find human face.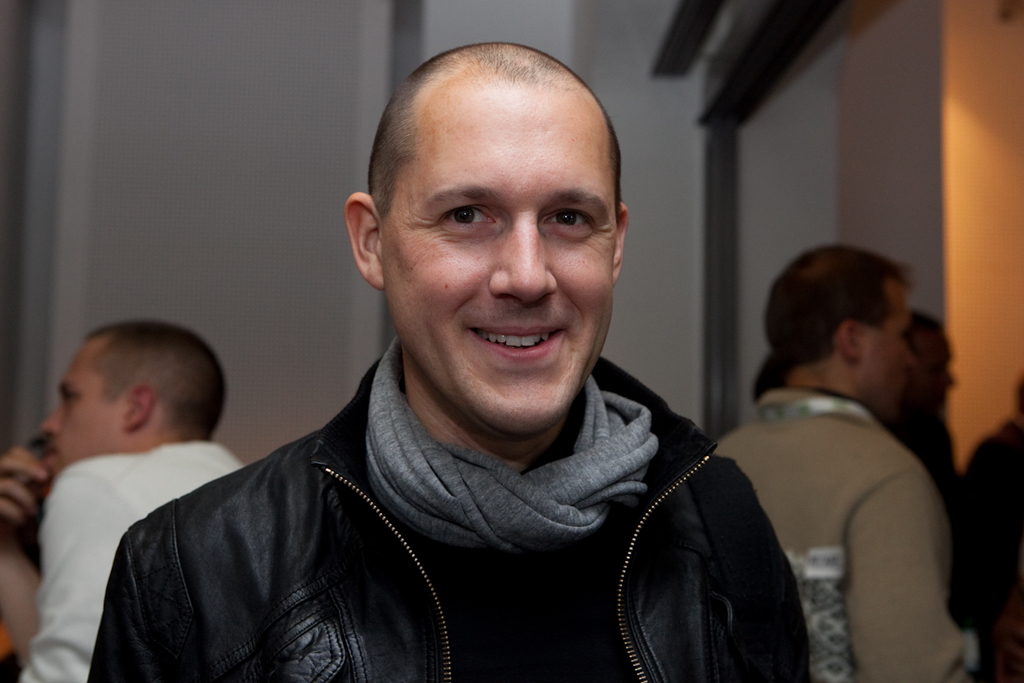
[left=917, top=325, right=956, bottom=410].
